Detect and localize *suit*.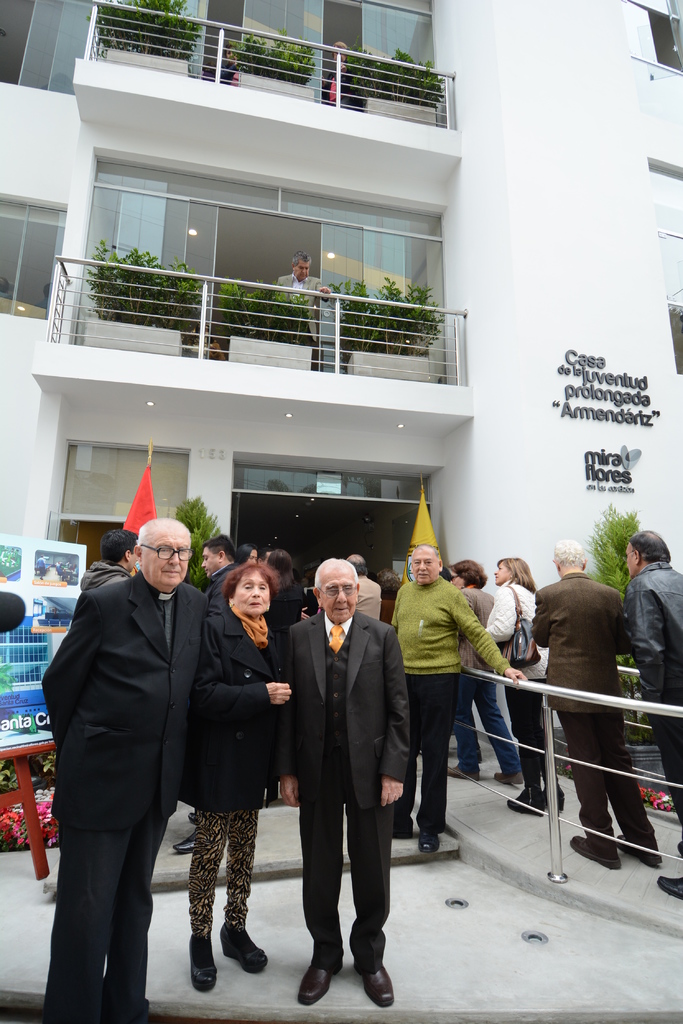
Localized at 206/555/241/607.
